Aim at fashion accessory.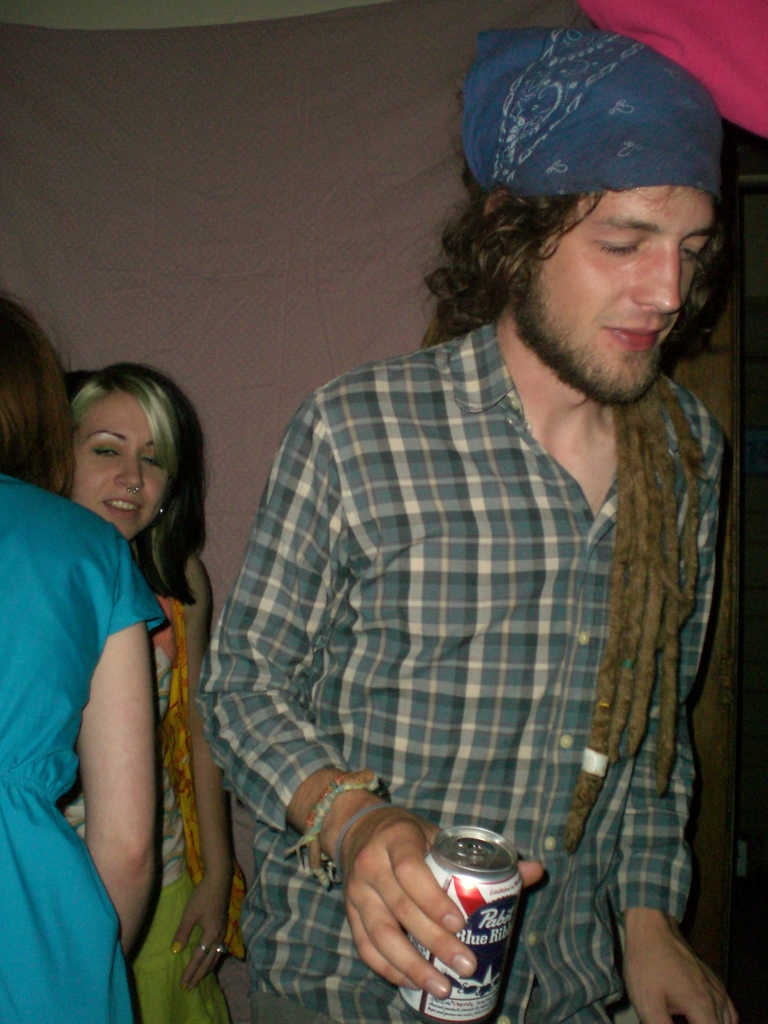
Aimed at select_region(456, 20, 733, 206).
